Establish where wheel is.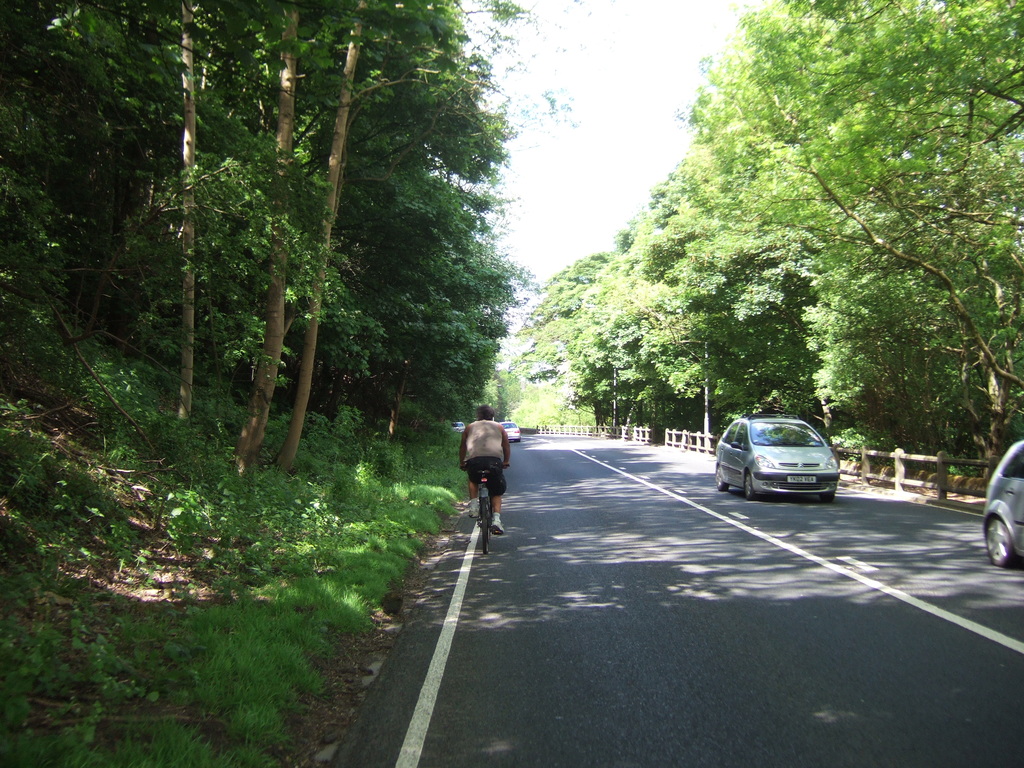
Established at x1=983 y1=512 x2=1012 y2=563.
